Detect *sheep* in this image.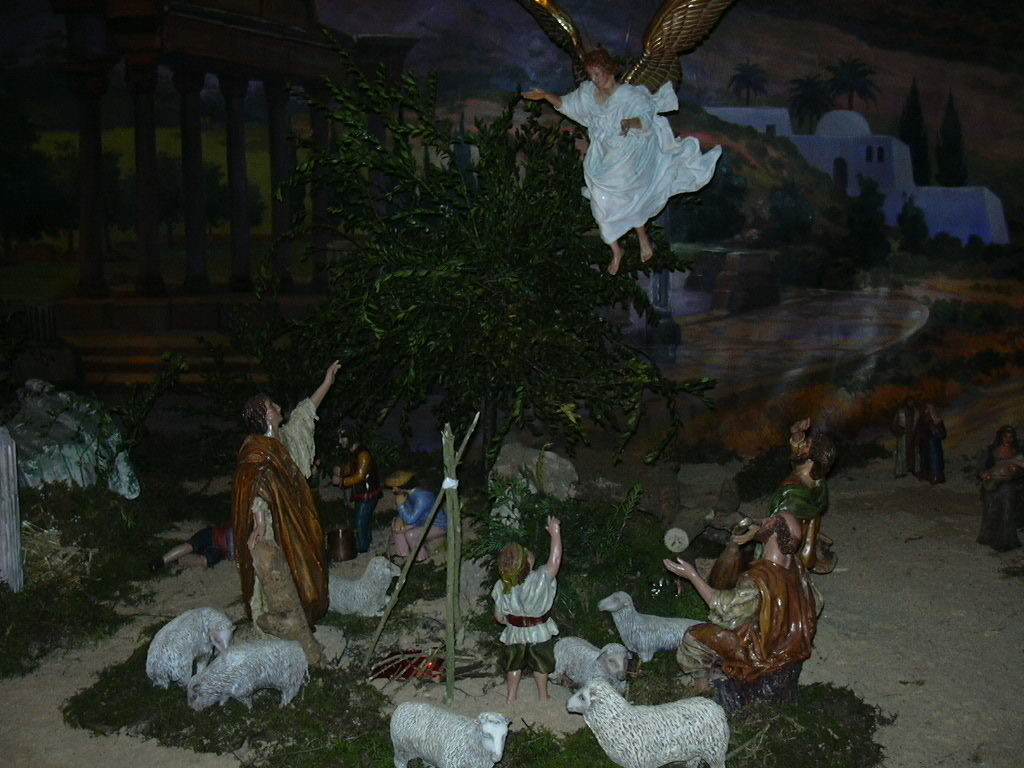
Detection: (386,701,509,767).
